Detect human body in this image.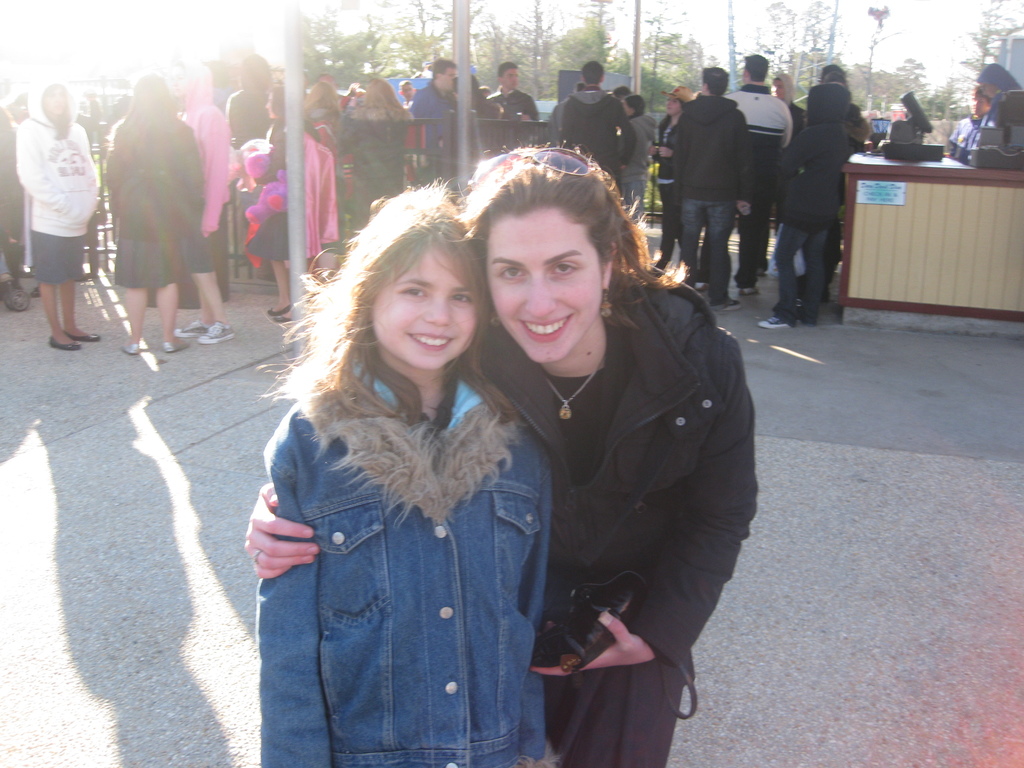
Detection: 91,102,207,348.
